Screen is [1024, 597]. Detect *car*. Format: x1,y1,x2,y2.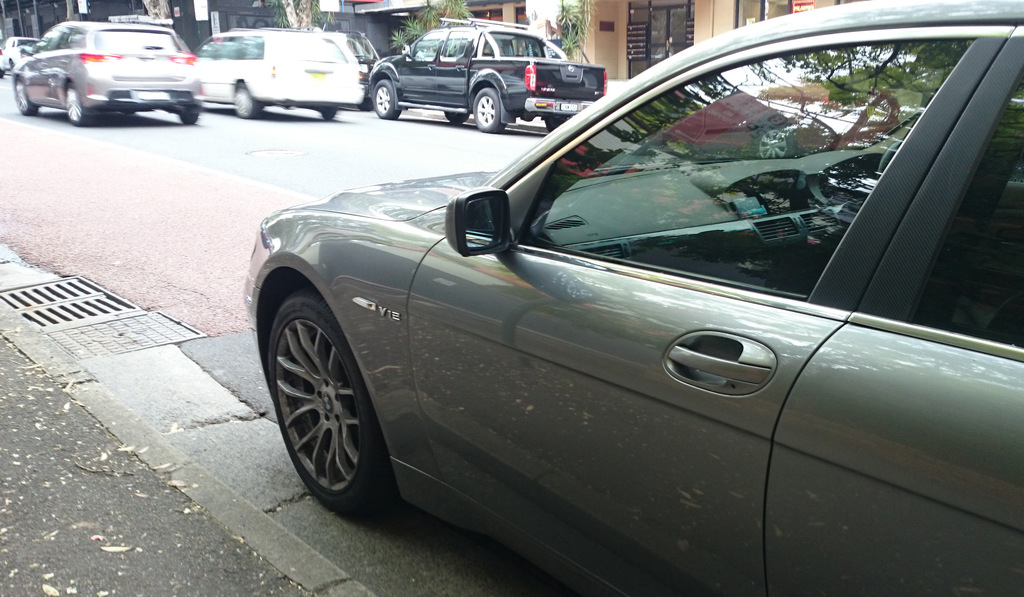
369,17,607,135.
